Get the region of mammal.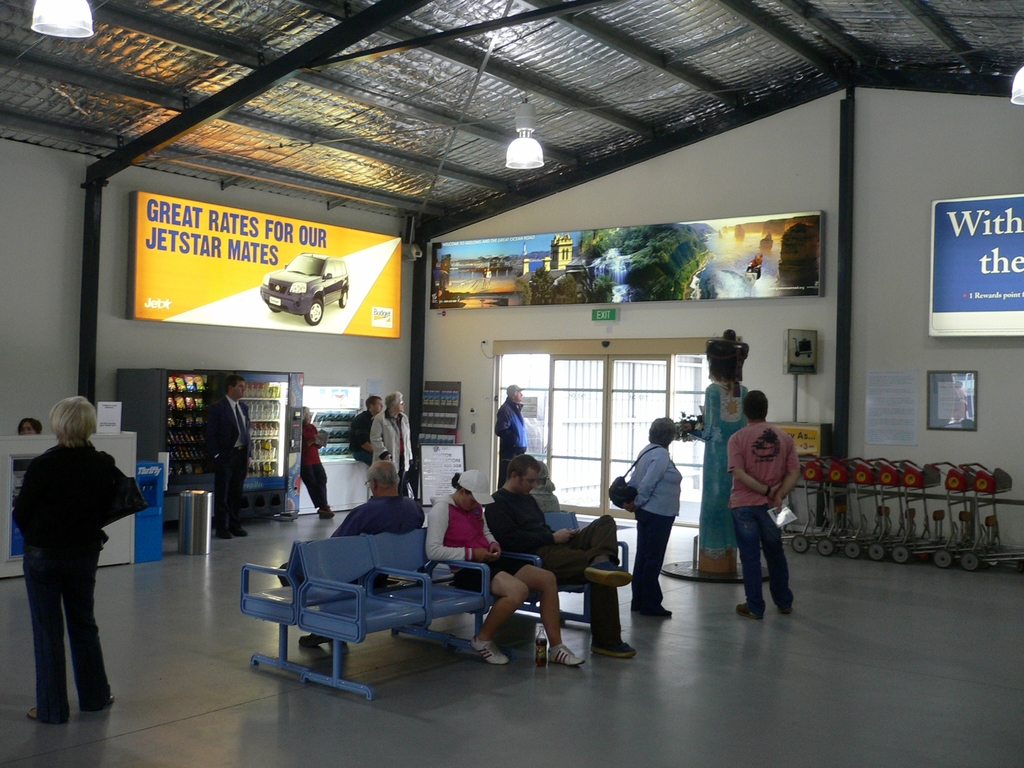
pyautogui.locateOnScreen(19, 393, 119, 724).
